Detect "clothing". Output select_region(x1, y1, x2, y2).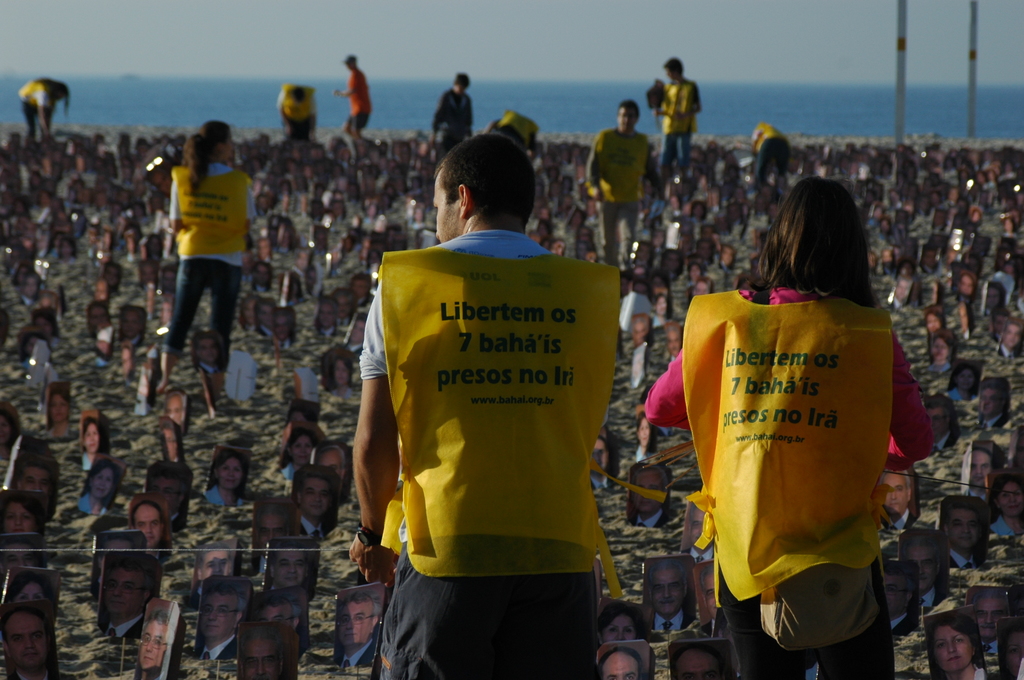
select_region(362, 223, 621, 679).
